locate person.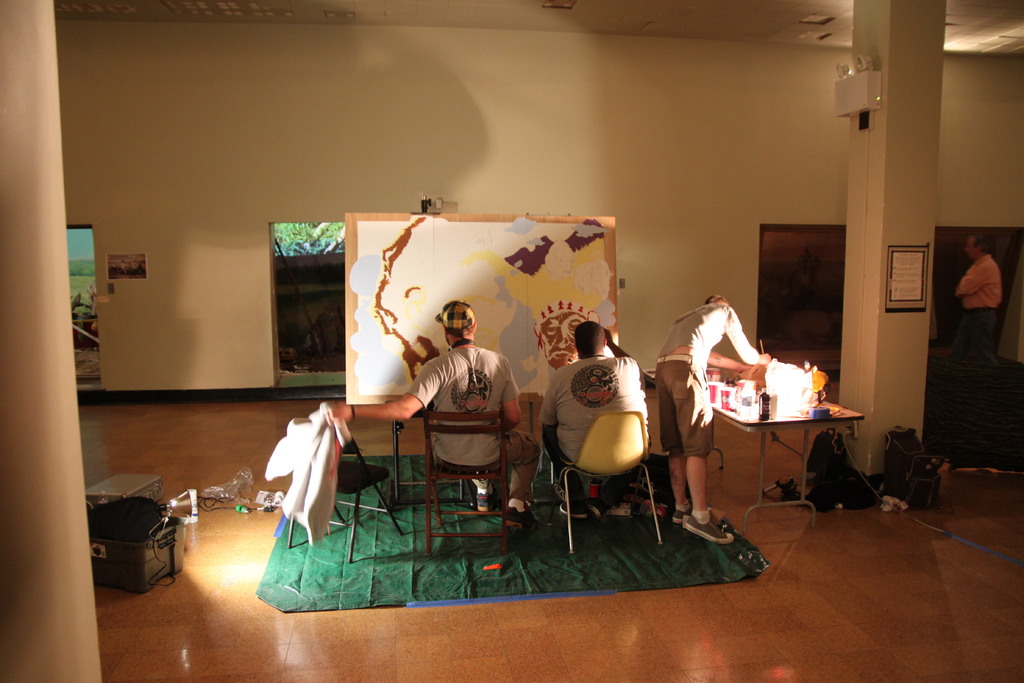
Bounding box: <box>330,300,541,533</box>.
